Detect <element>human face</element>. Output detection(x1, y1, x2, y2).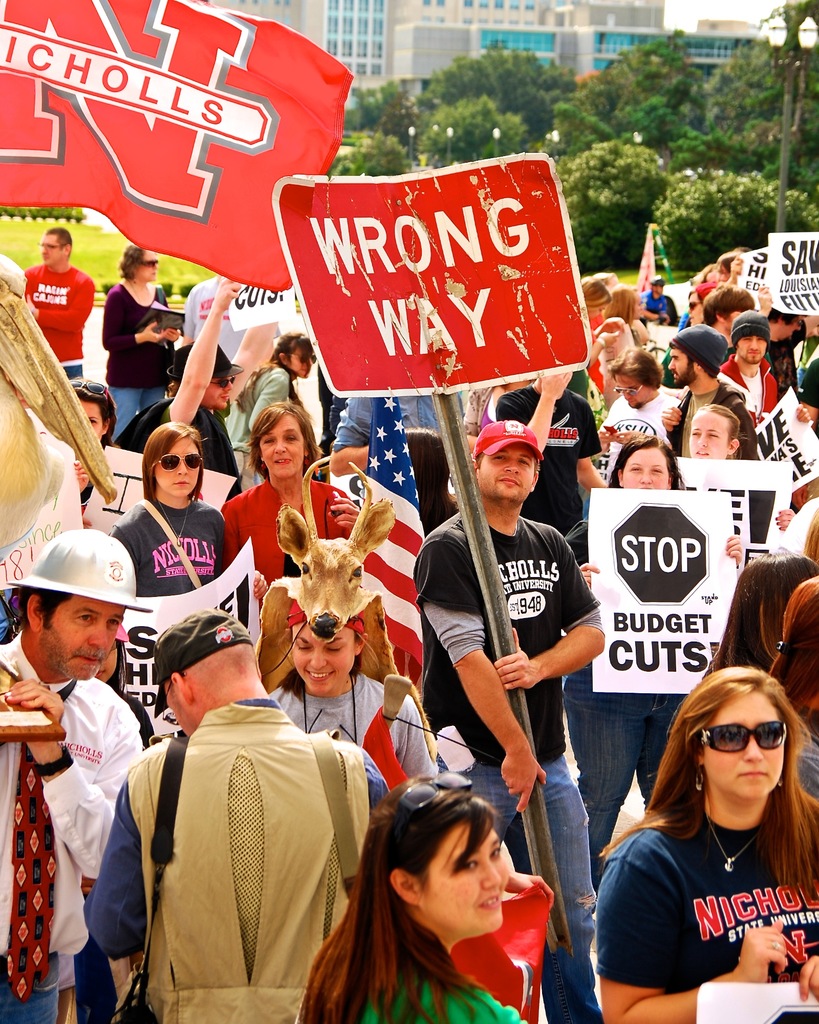
detection(667, 346, 703, 386).
